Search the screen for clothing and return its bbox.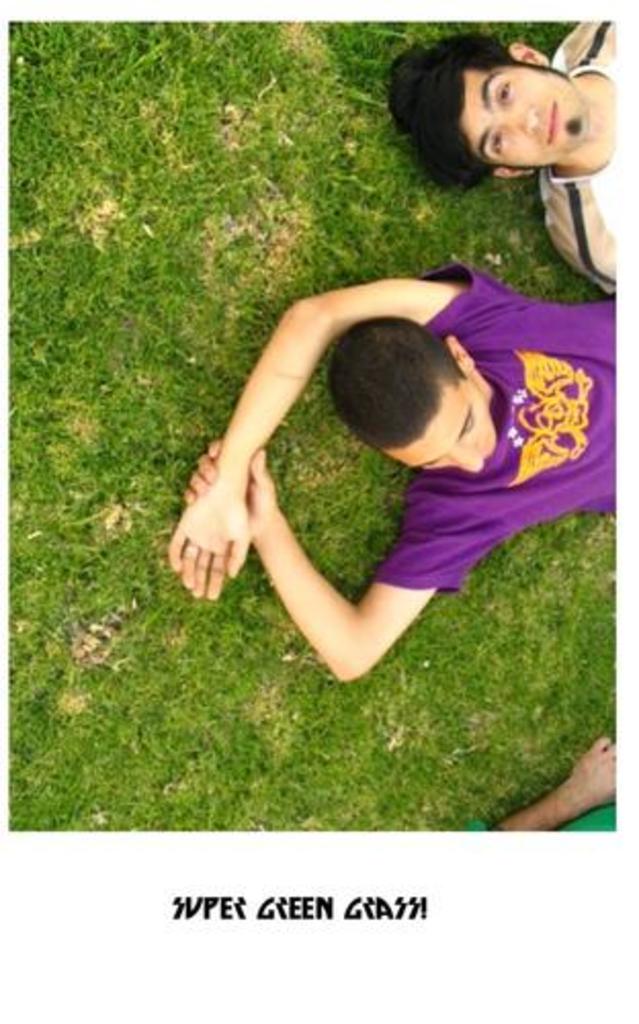
Found: (x1=465, y1=809, x2=623, y2=846).
